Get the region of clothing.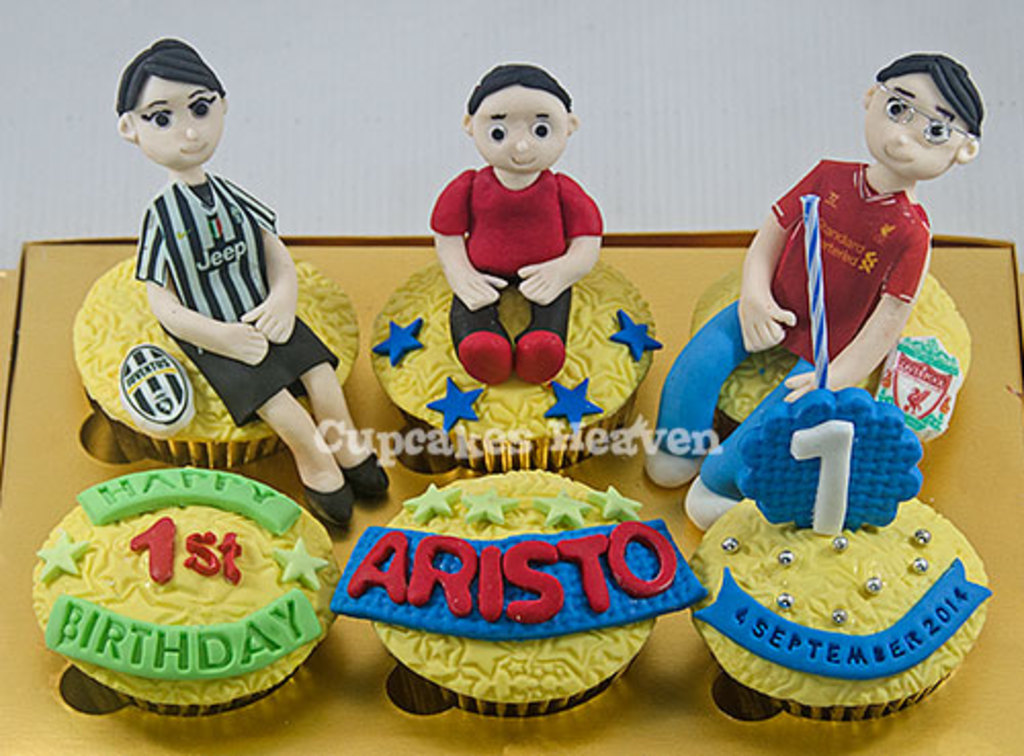
Rect(102, 141, 326, 459).
